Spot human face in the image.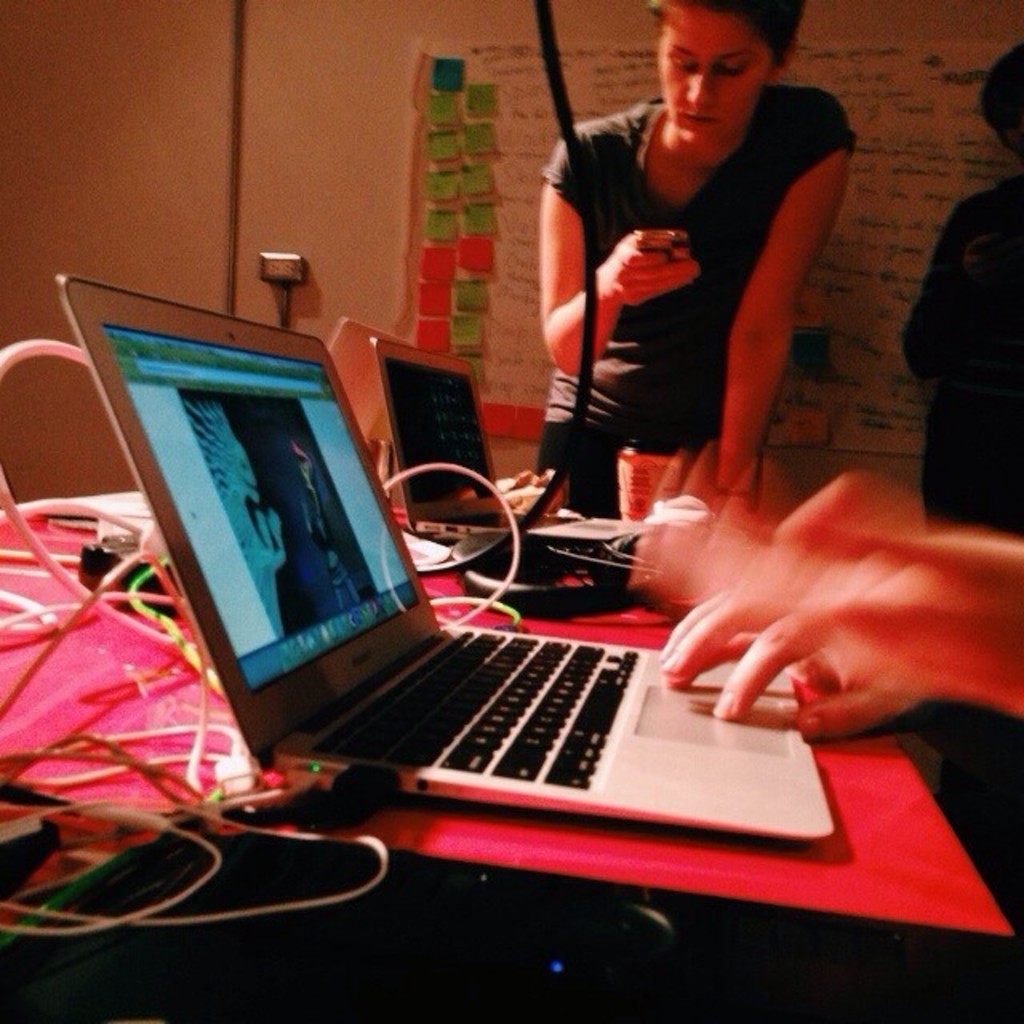
human face found at 648,5,741,144.
